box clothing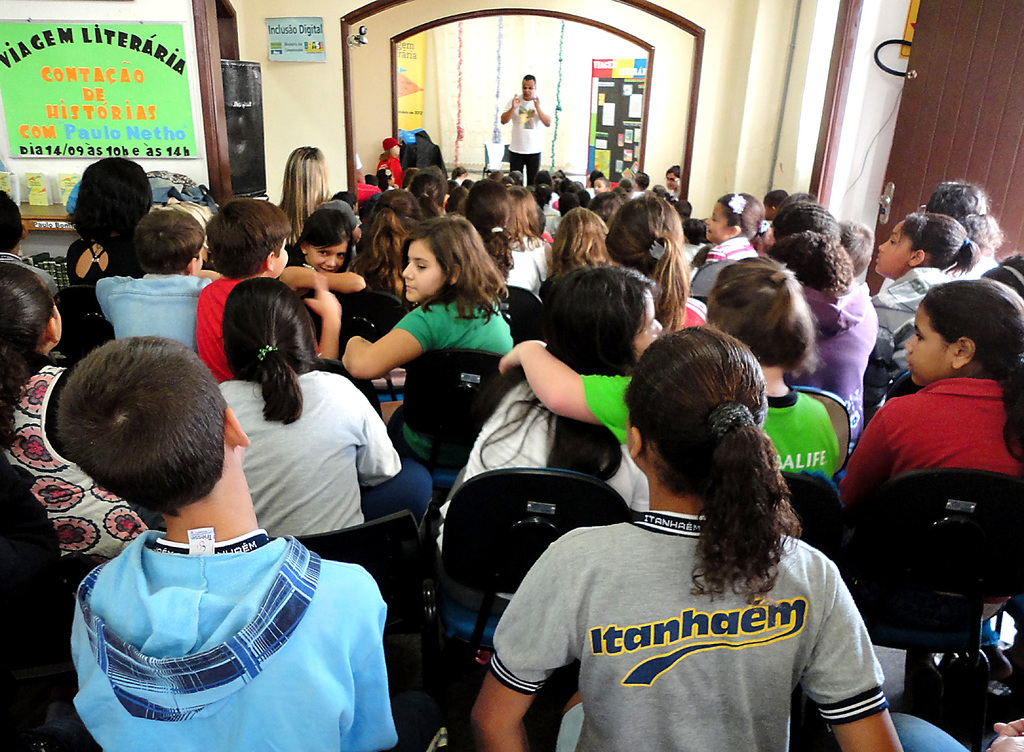
bbox=[484, 494, 888, 751]
